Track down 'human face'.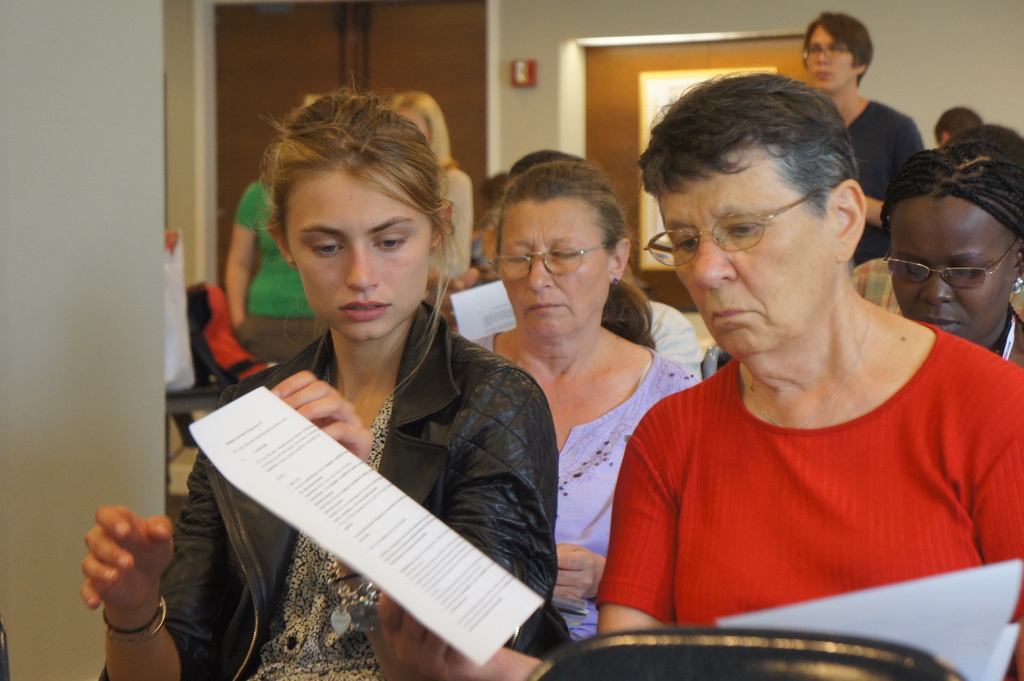
Tracked to (left=810, top=24, right=857, bottom=94).
